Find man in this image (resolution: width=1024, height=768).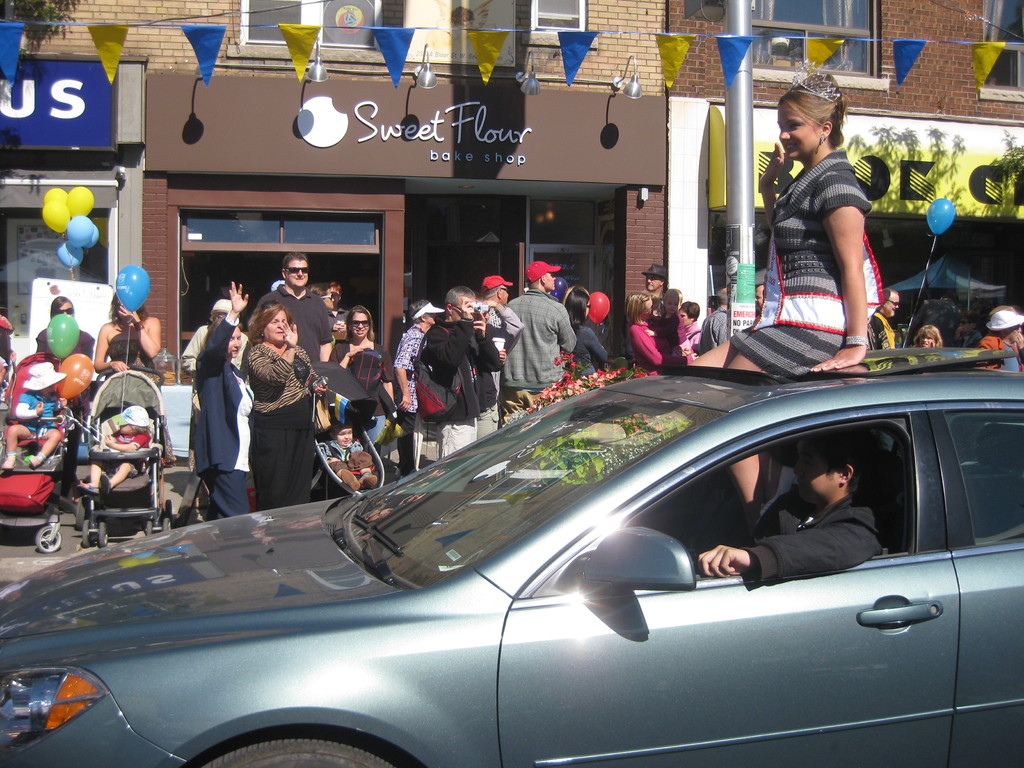
l=755, t=284, r=767, b=321.
